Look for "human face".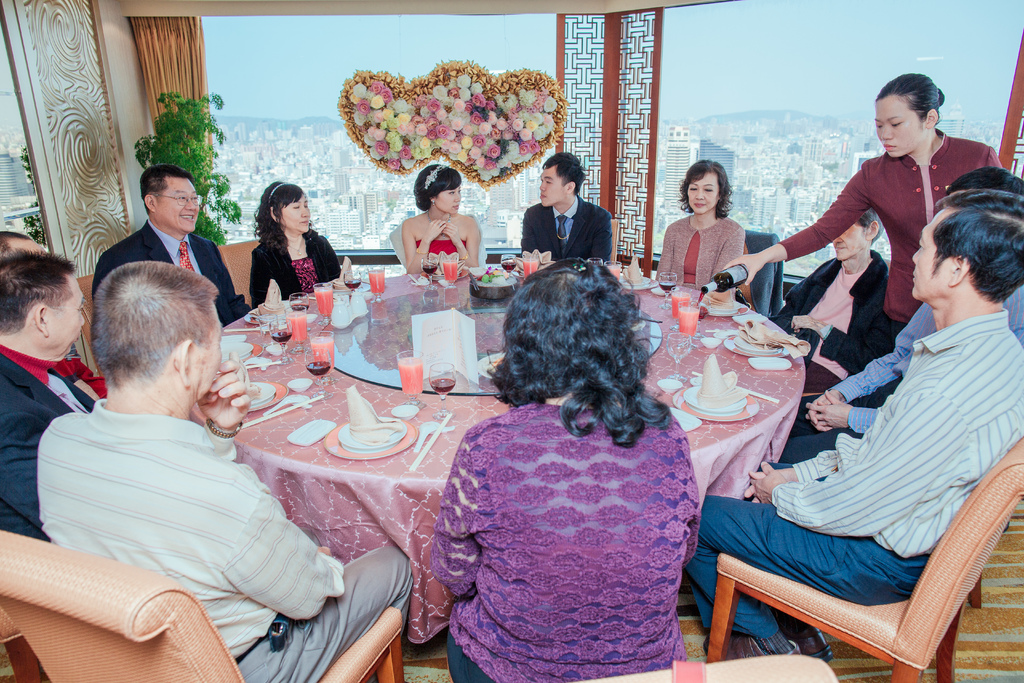
Found: bbox=(689, 168, 719, 210).
